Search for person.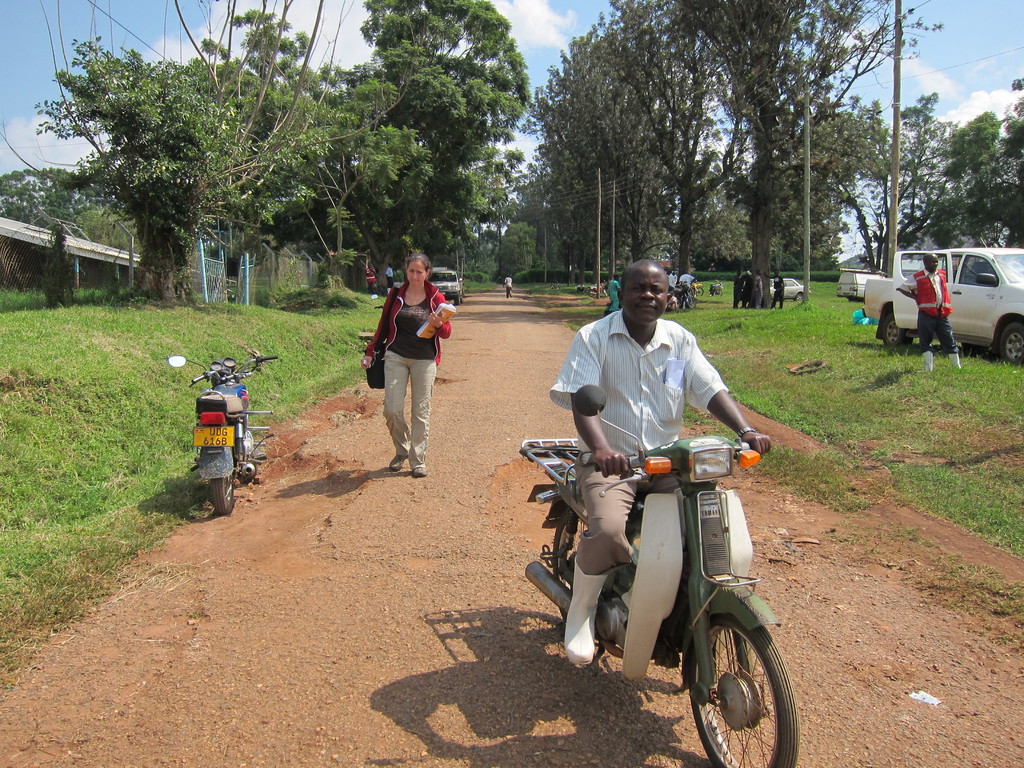
Found at region(563, 257, 771, 669).
